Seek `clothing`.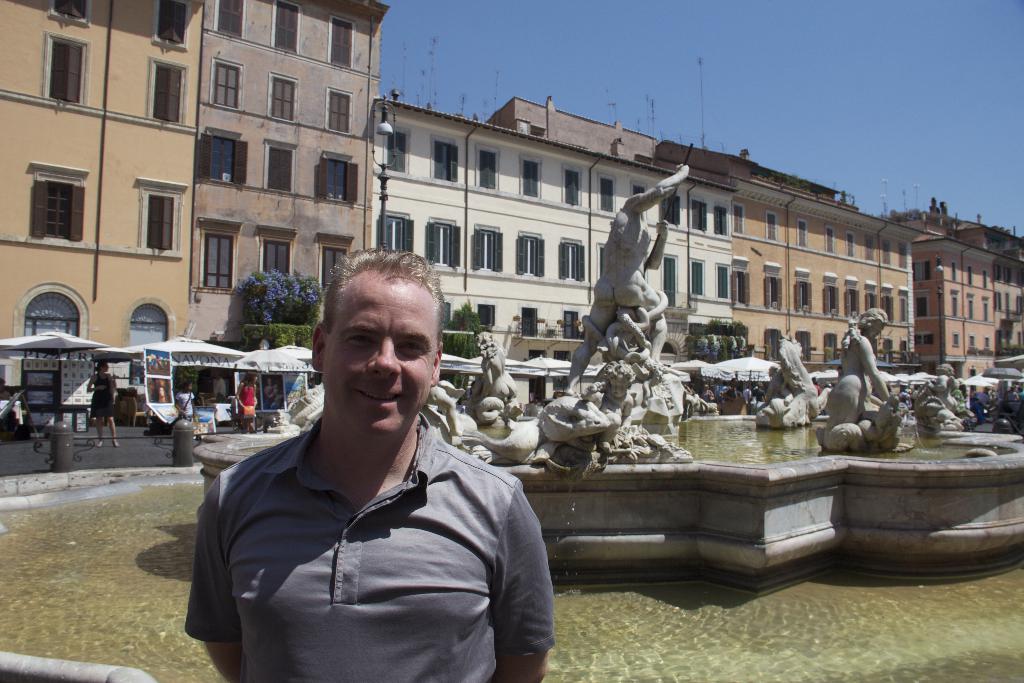
[234, 379, 259, 425].
